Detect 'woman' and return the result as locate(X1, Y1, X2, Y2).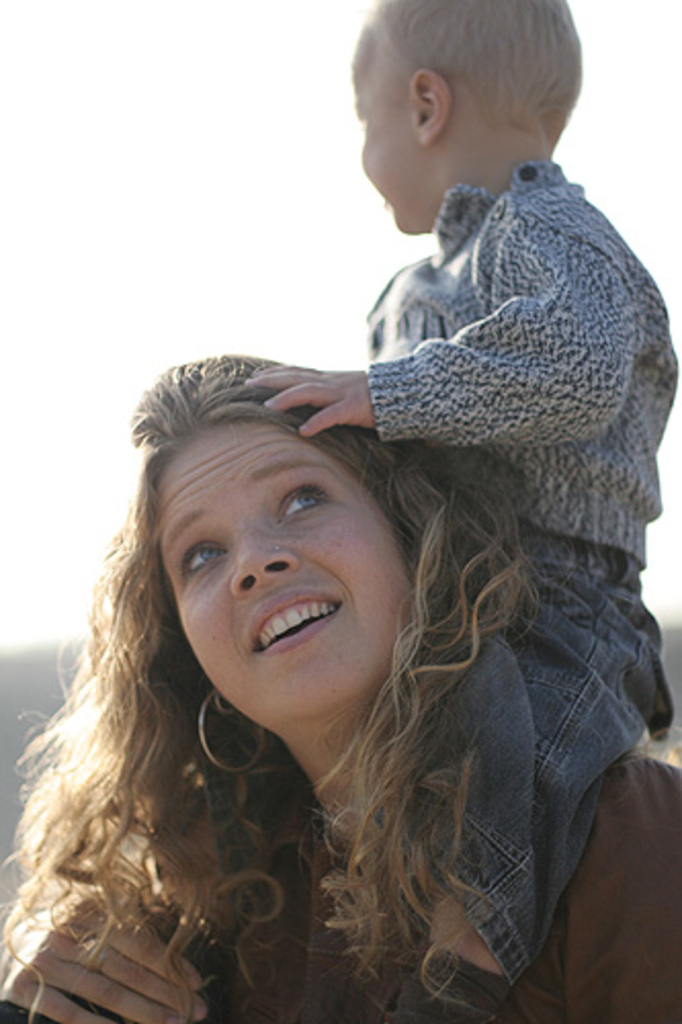
locate(0, 330, 678, 1022).
